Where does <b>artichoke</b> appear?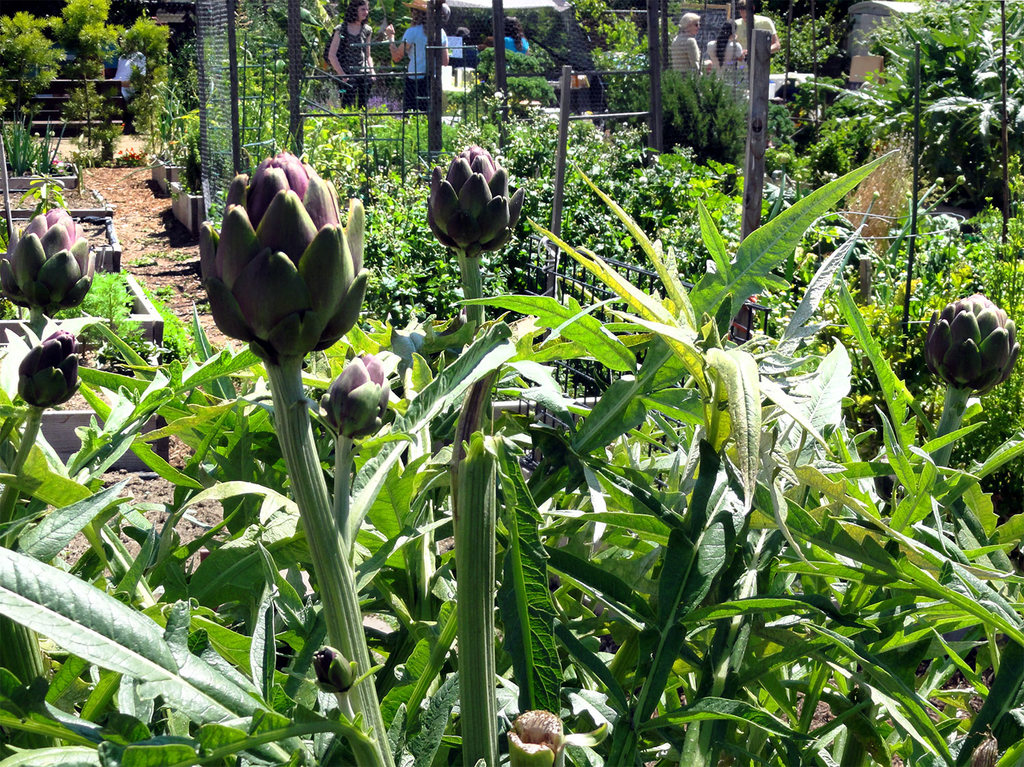
Appears at 16,330,87,409.
